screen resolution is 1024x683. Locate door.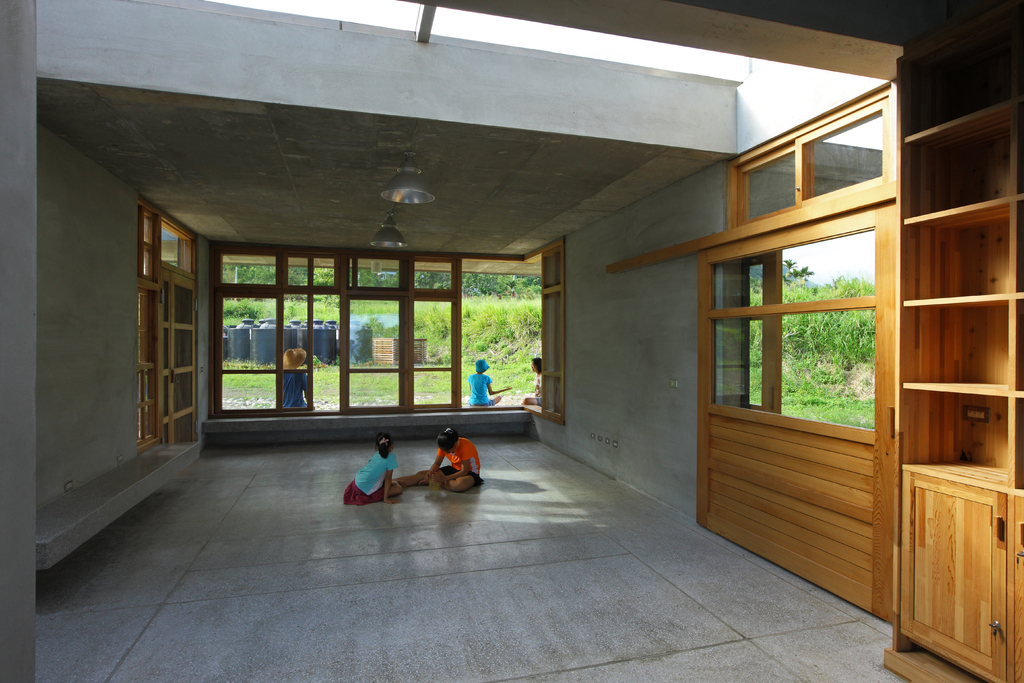
bbox=(159, 268, 196, 446).
